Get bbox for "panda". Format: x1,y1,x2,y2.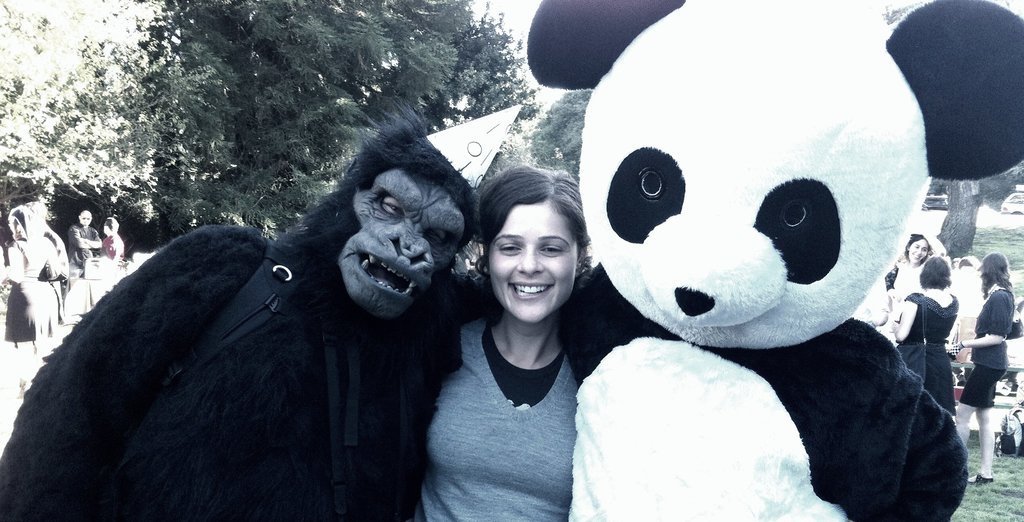
522,0,1023,521.
